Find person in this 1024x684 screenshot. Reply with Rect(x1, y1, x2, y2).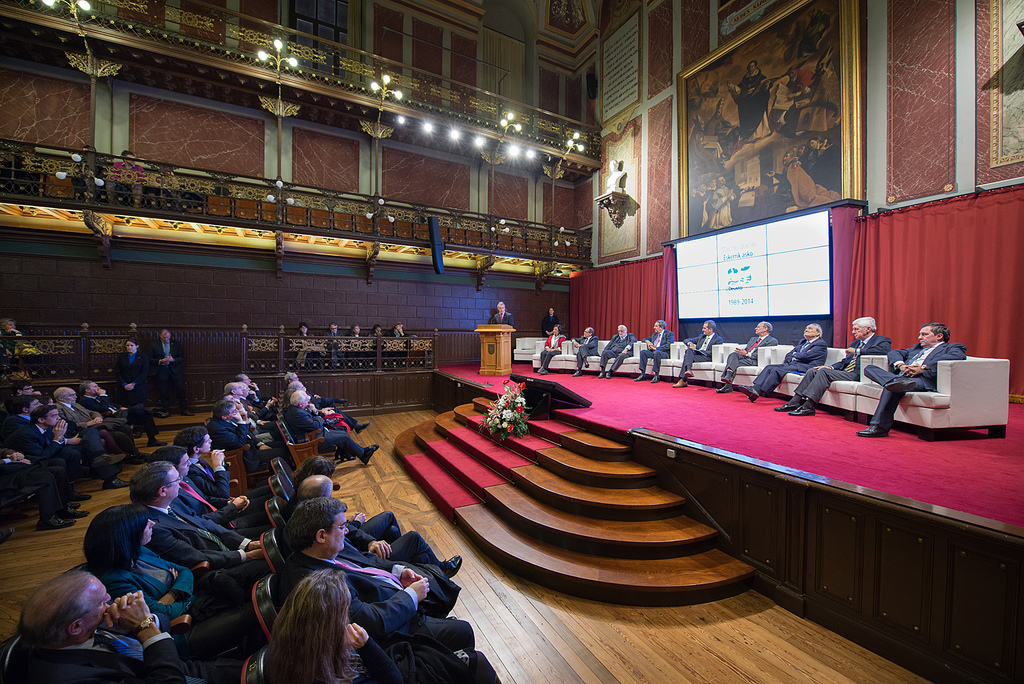
Rect(689, 179, 710, 226).
